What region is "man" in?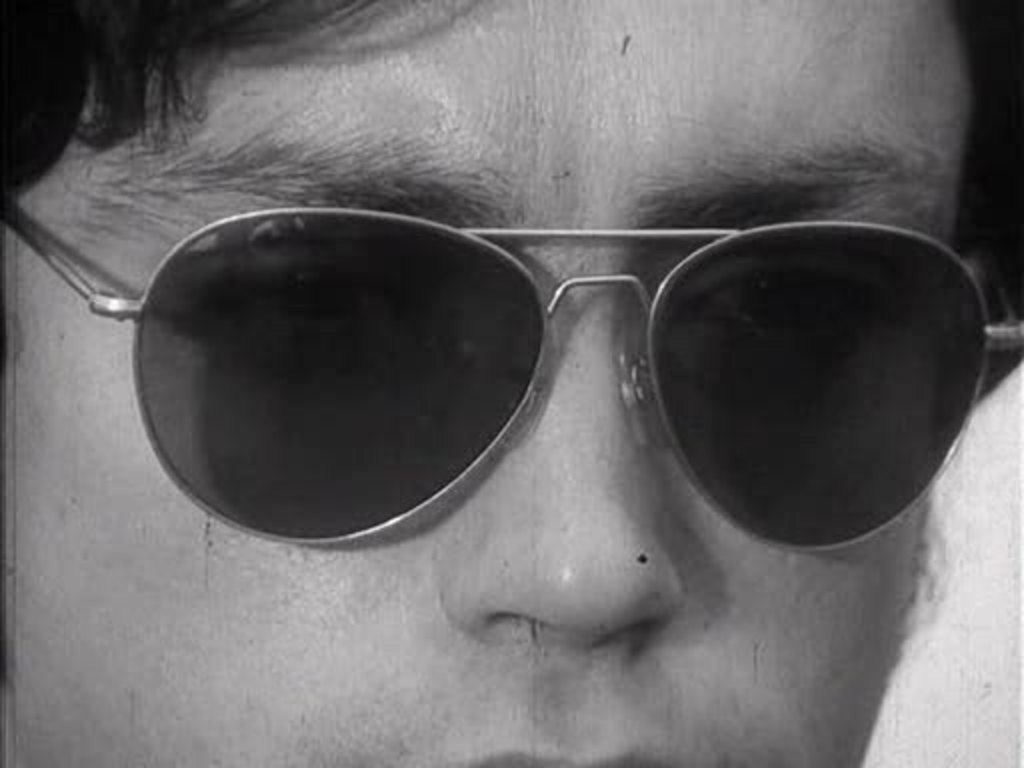
pyautogui.locateOnScreen(0, 0, 1022, 766).
